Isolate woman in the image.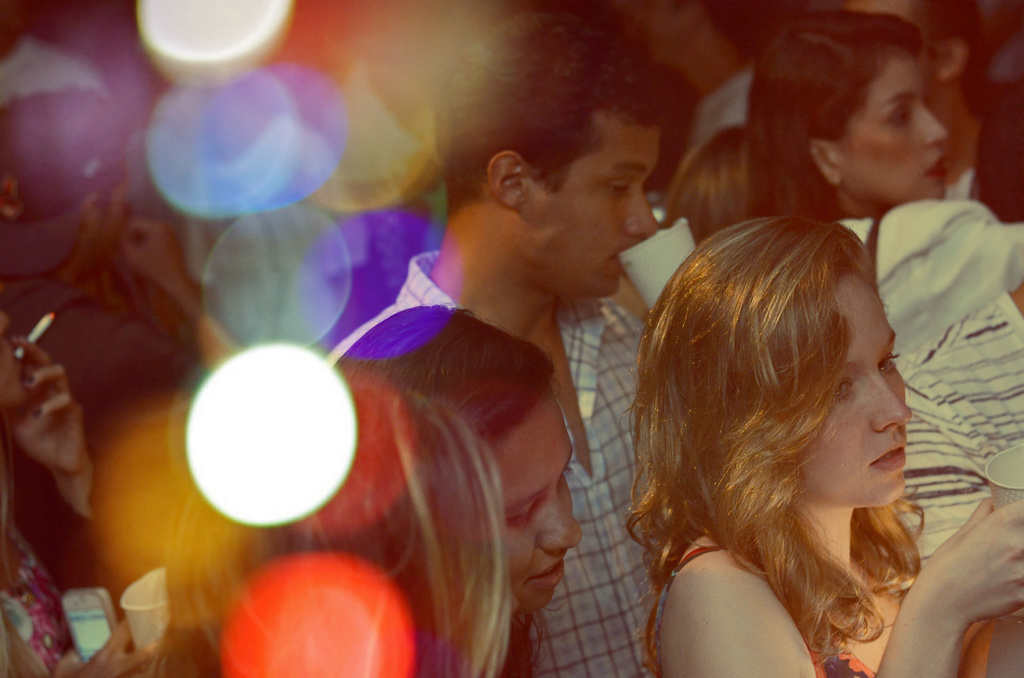
Isolated region: region(305, 307, 575, 677).
